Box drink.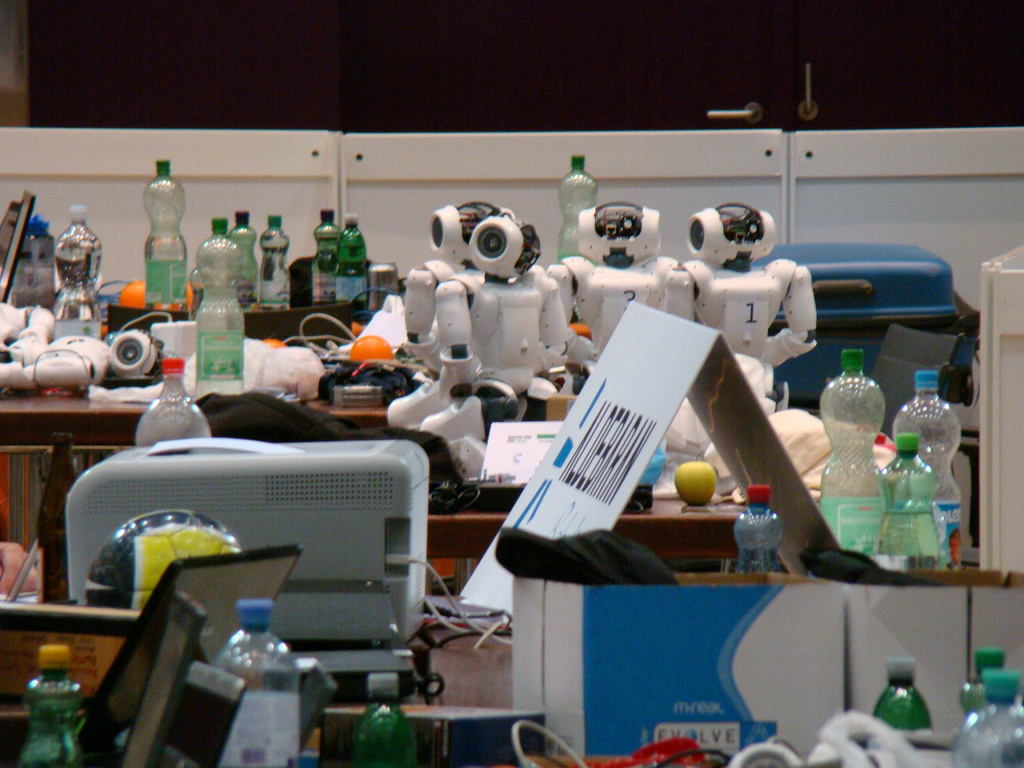
left=259, top=222, right=298, bottom=317.
